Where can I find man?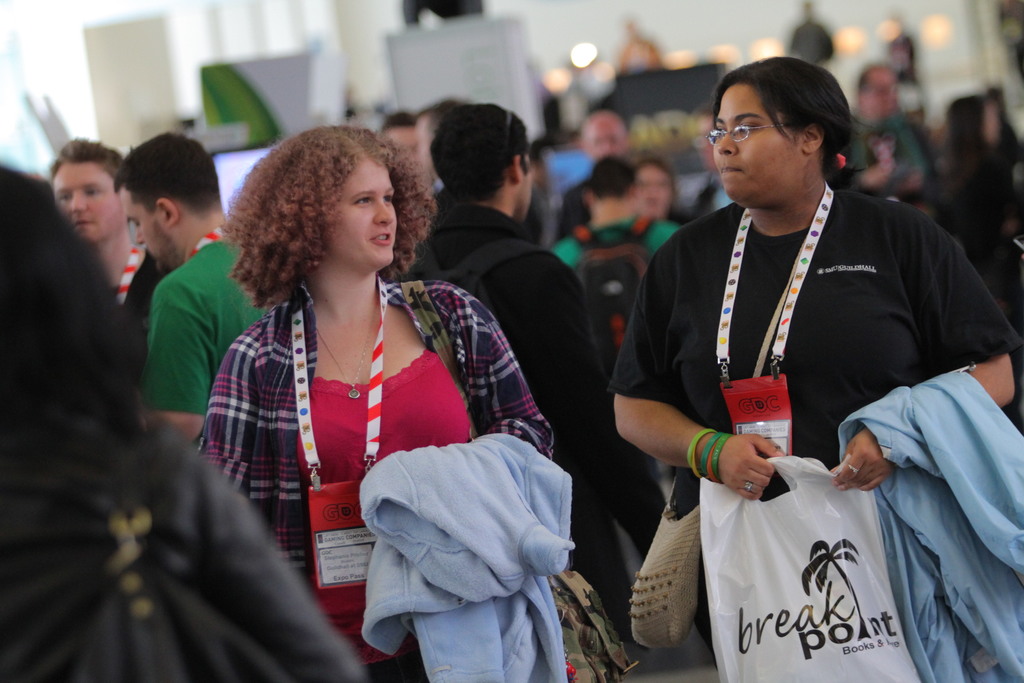
You can find it at x1=49, y1=134, x2=163, y2=335.
